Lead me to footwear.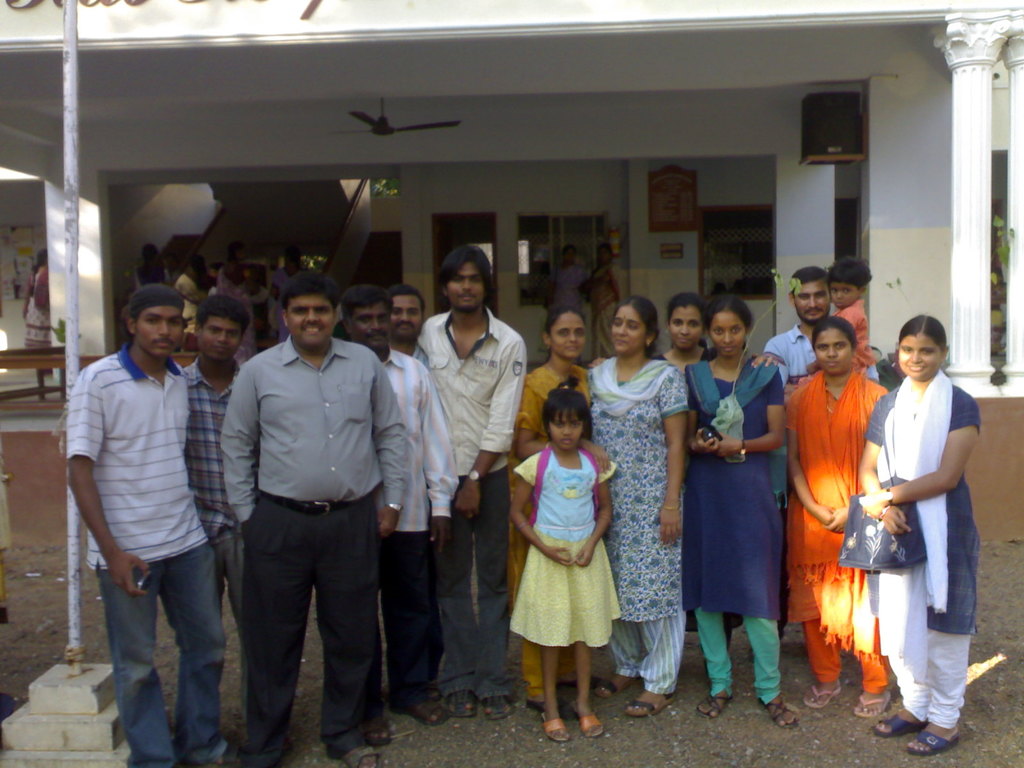
Lead to left=481, top=689, right=506, bottom=721.
